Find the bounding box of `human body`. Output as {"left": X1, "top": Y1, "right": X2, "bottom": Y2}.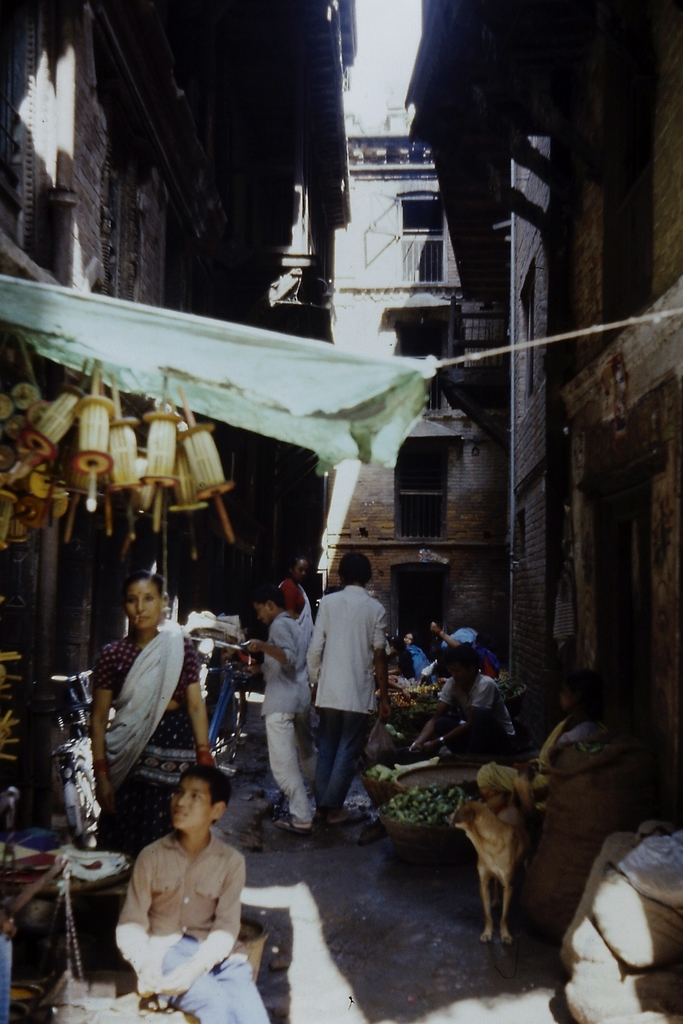
{"left": 247, "top": 584, "right": 310, "bottom": 835}.
